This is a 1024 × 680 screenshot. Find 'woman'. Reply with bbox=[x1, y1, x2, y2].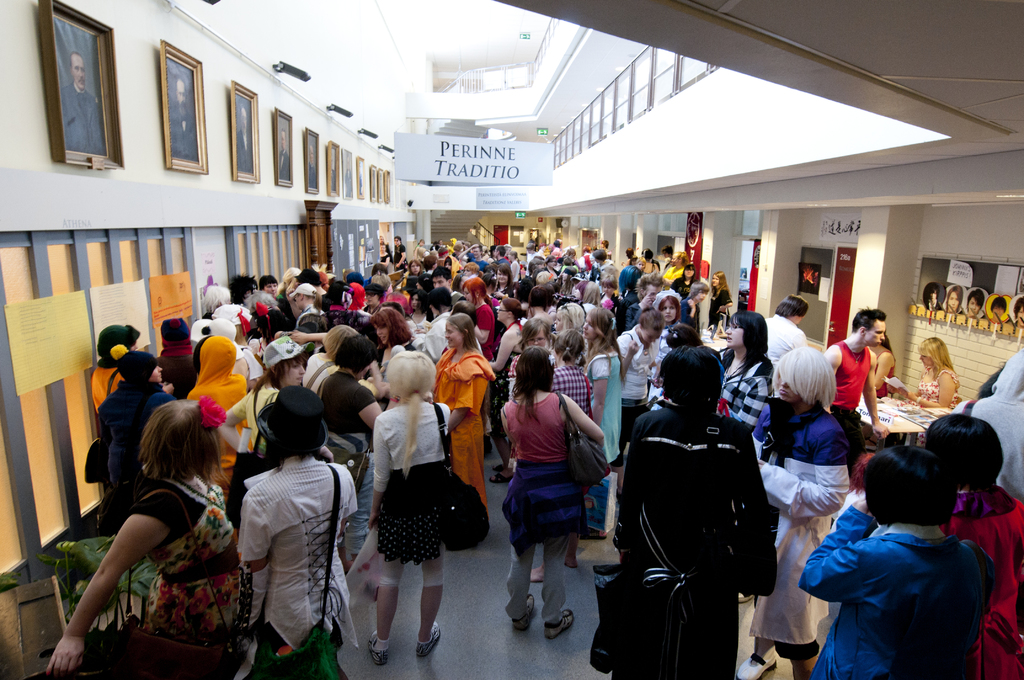
bbox=[411, 239, 424, 258].
